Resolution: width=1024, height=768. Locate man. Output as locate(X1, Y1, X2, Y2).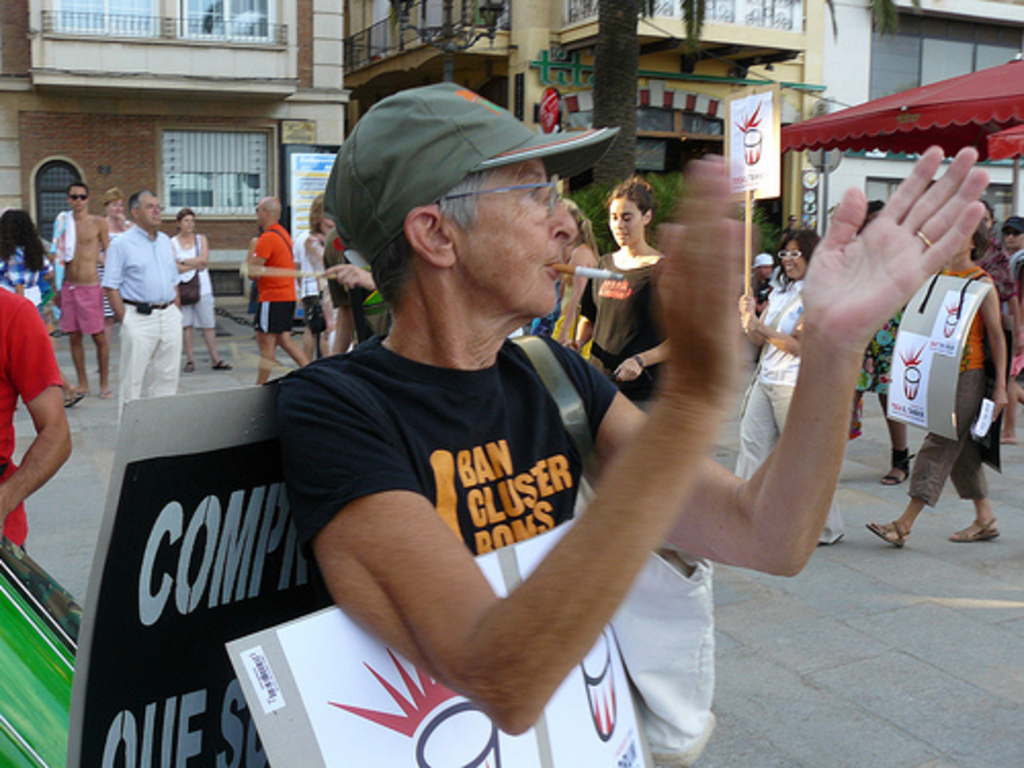
locate(98, 182, 182, 412).
